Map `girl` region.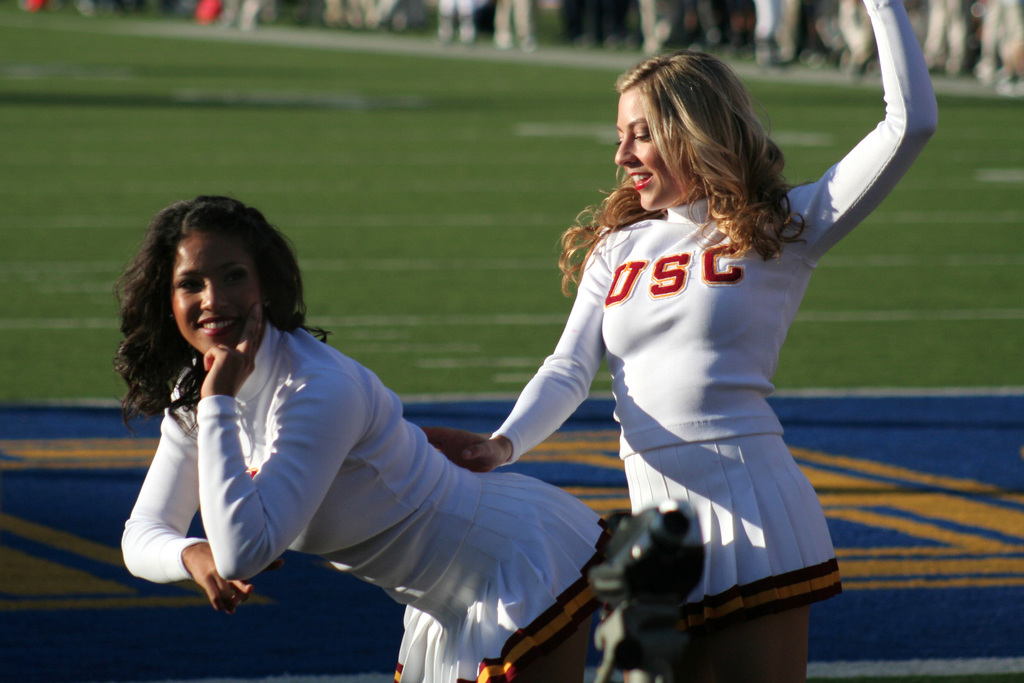
Mapped to bbox=(108, 193, 623, 679).
